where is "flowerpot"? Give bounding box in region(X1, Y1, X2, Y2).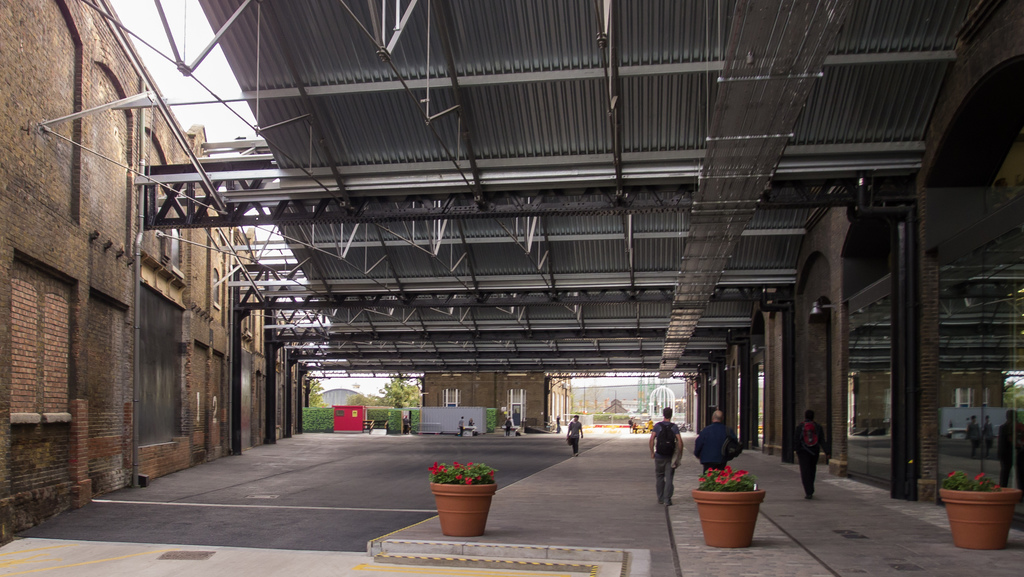
region(701, 481, 772, 541).
